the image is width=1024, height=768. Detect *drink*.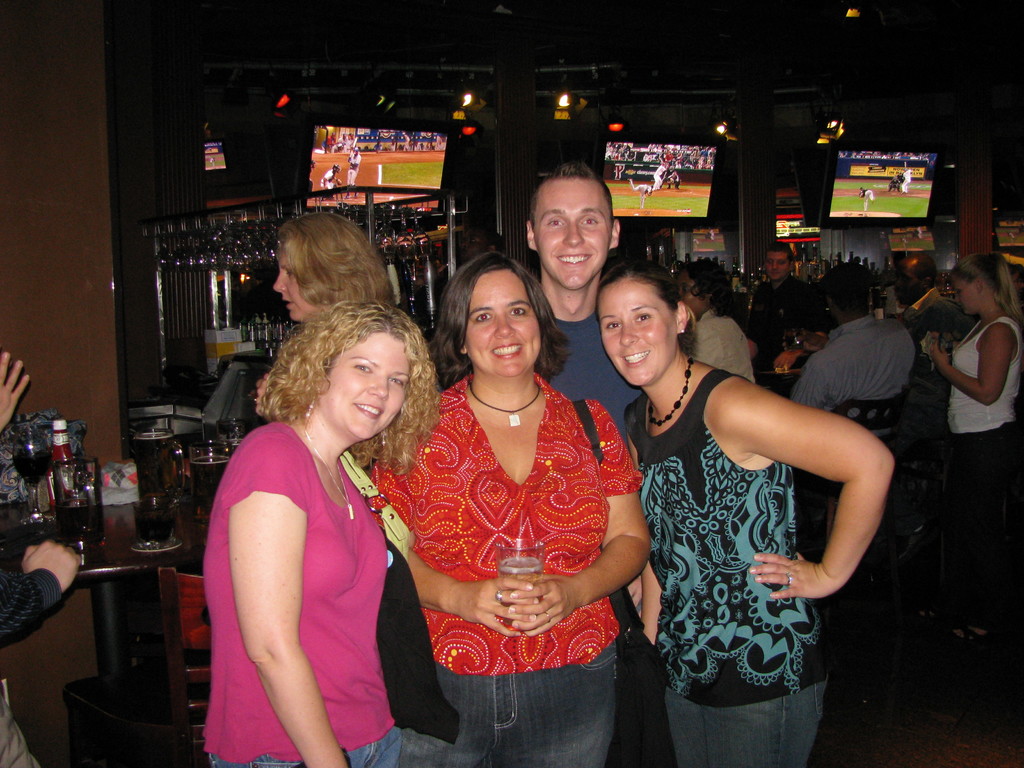
Detection: bbox(189, 455, 227, 523).
